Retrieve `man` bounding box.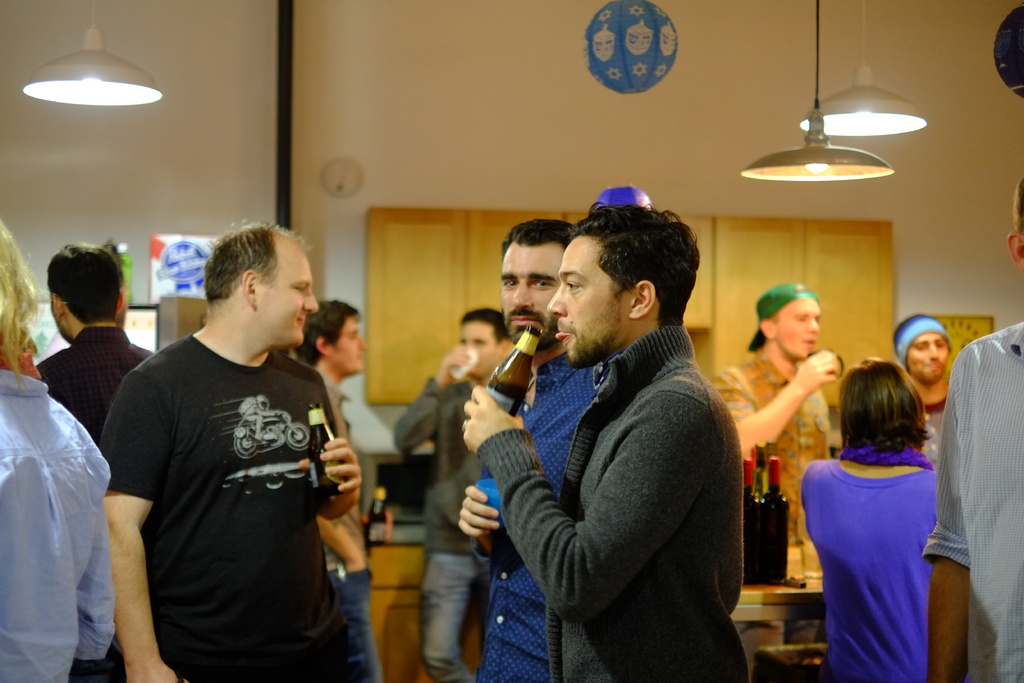
Bounding box: Rect(95, 220, 371, 682).
